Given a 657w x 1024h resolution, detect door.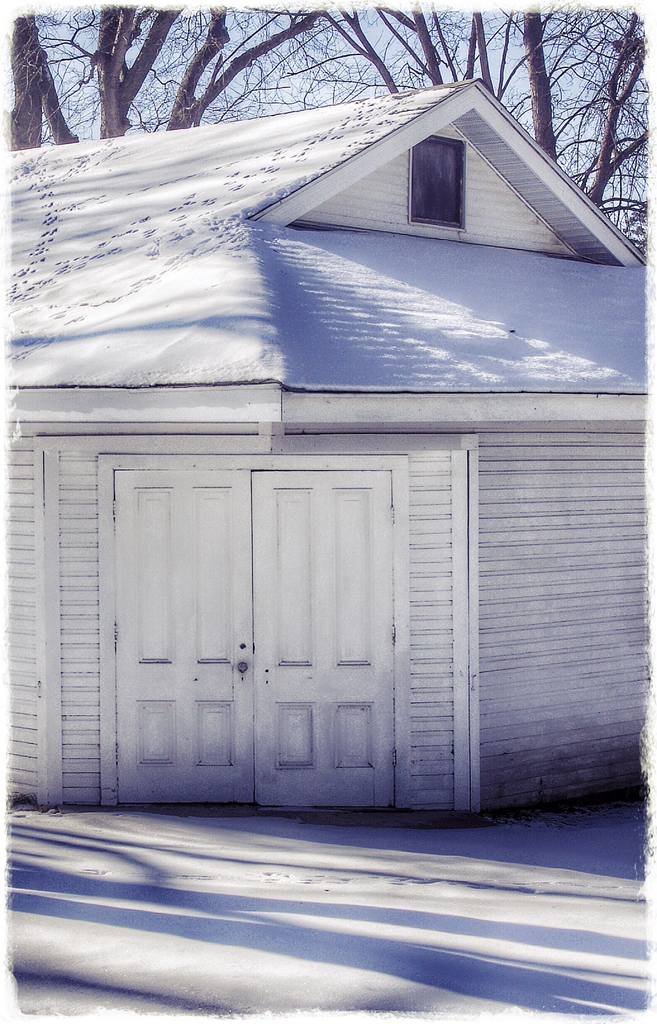
select_region(106, 467, 390, 803).
